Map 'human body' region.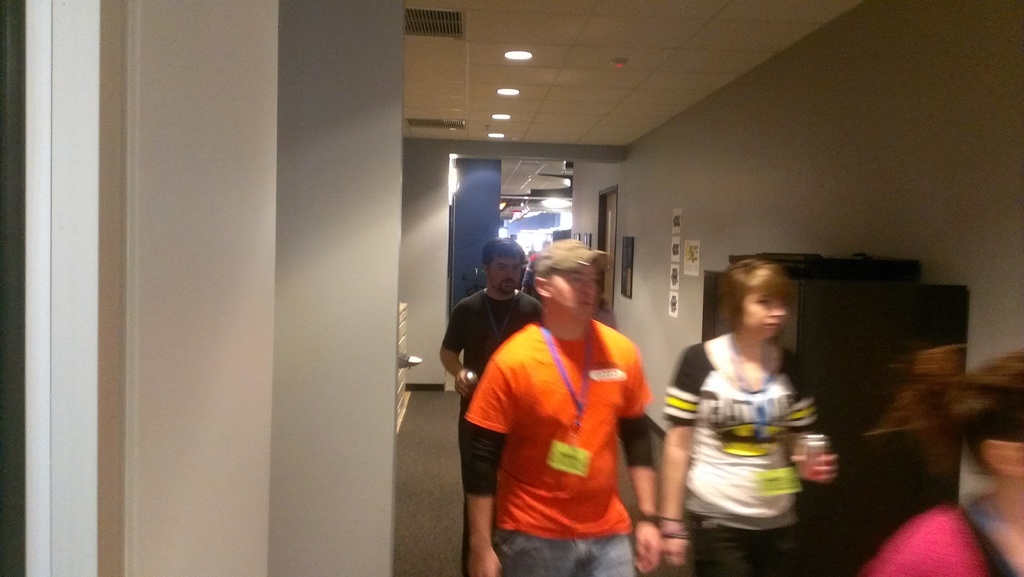
Mapped to <region>476, 234, 662, 568</region>.
